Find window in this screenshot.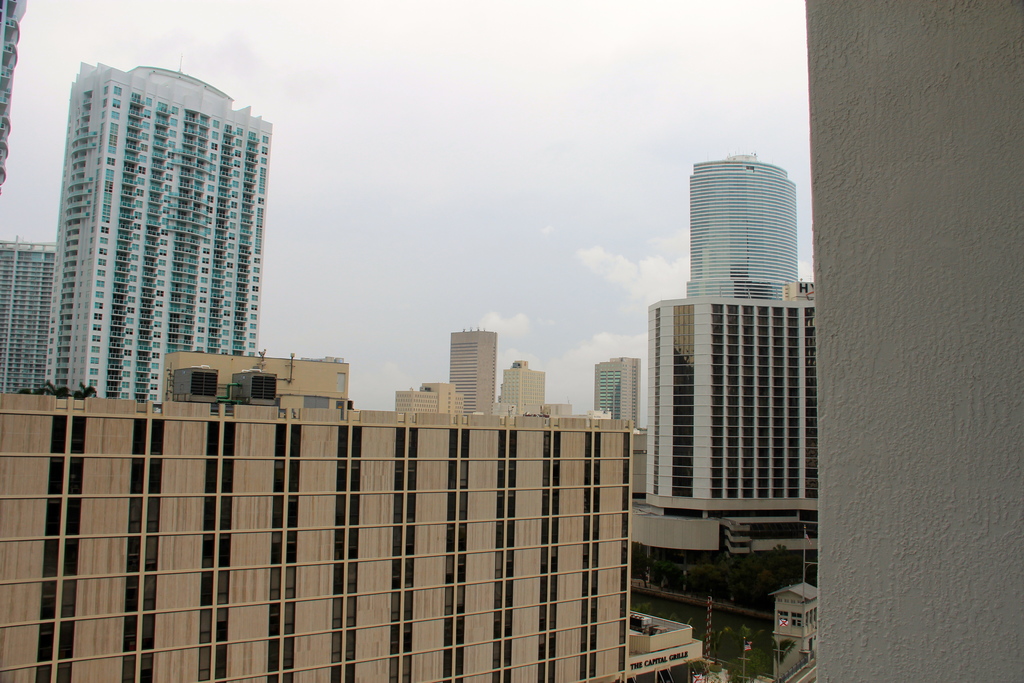
The bounding box for window is pyautogui.locateOnScreen(102, 169, 116, 221).
